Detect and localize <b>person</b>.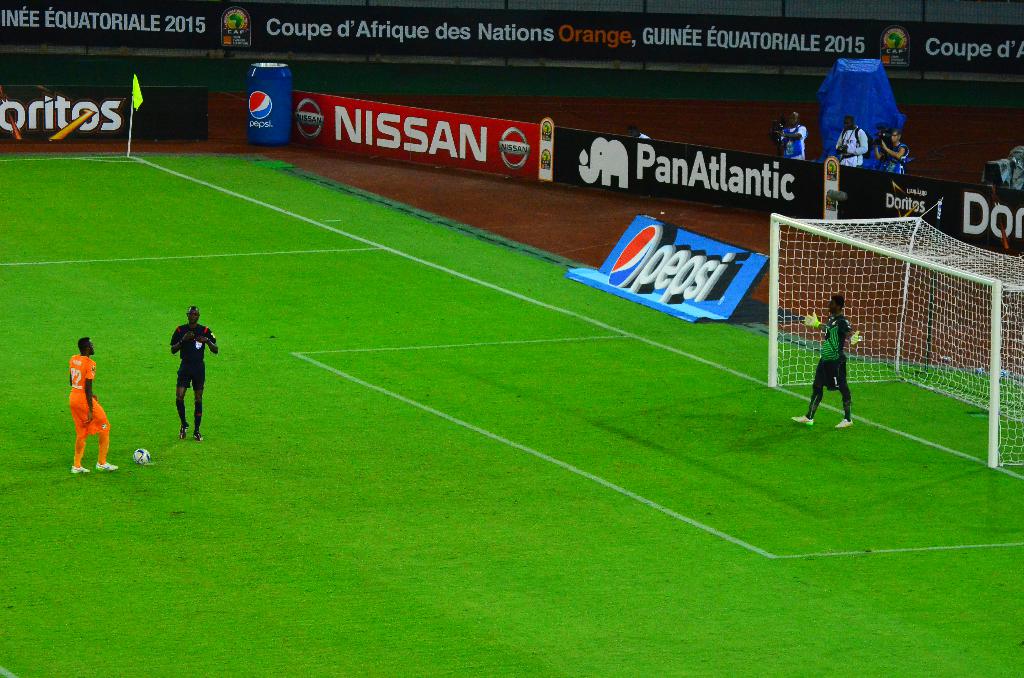
Localized at locate(808, 282, 863, 429).
